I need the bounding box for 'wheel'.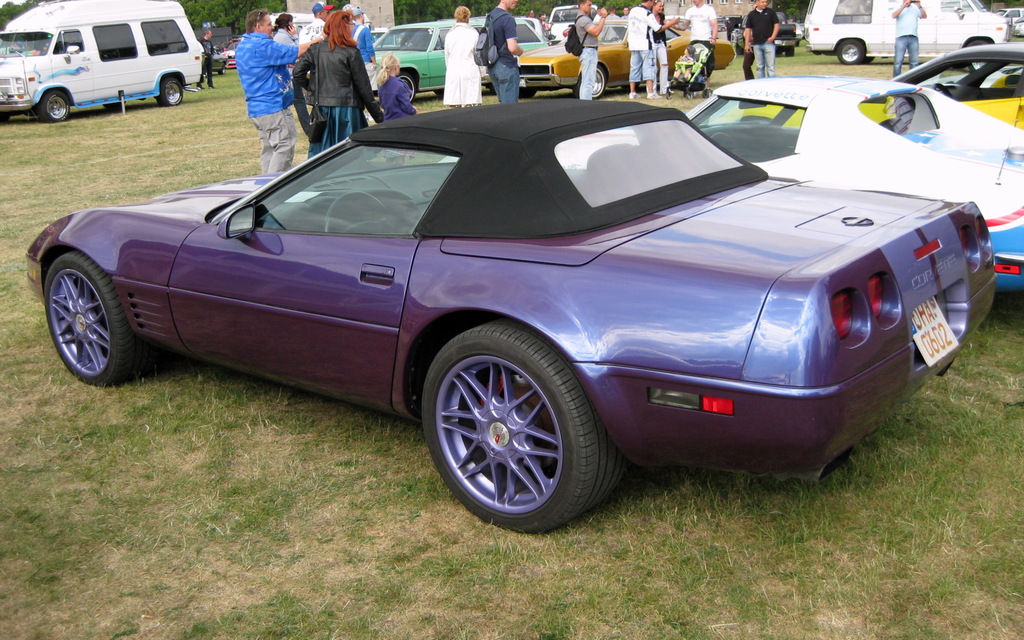
Here it is: (x1=150, y1=73, x2=182, y2=106).
